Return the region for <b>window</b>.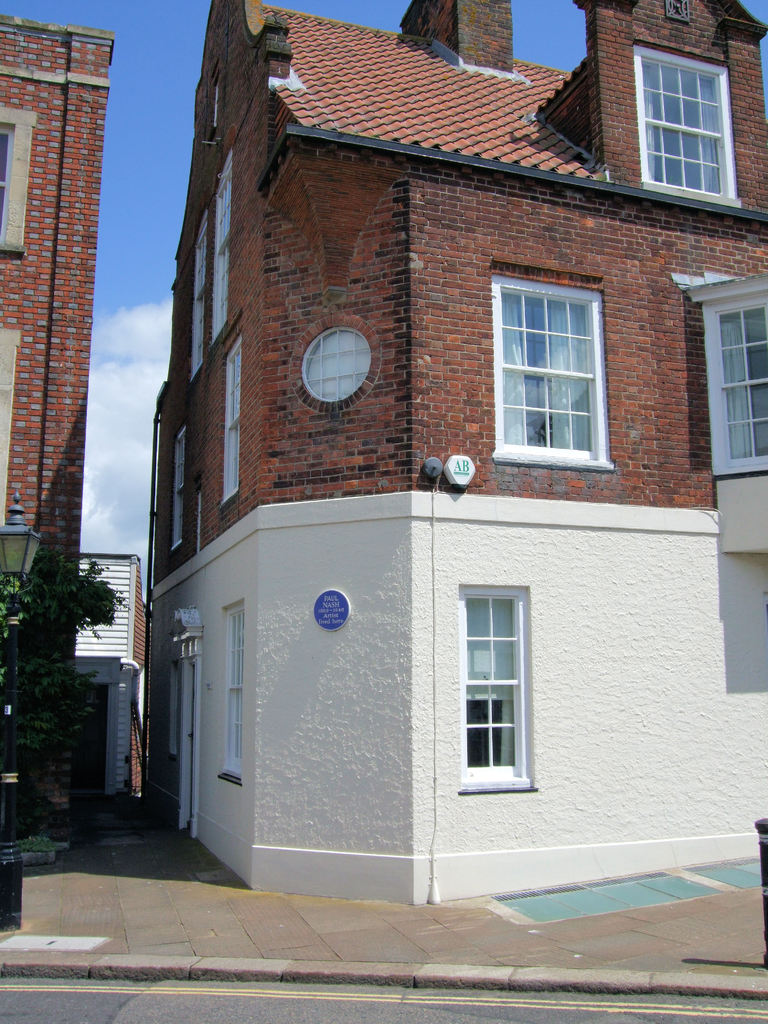
box(219, 335, 242, 504).
